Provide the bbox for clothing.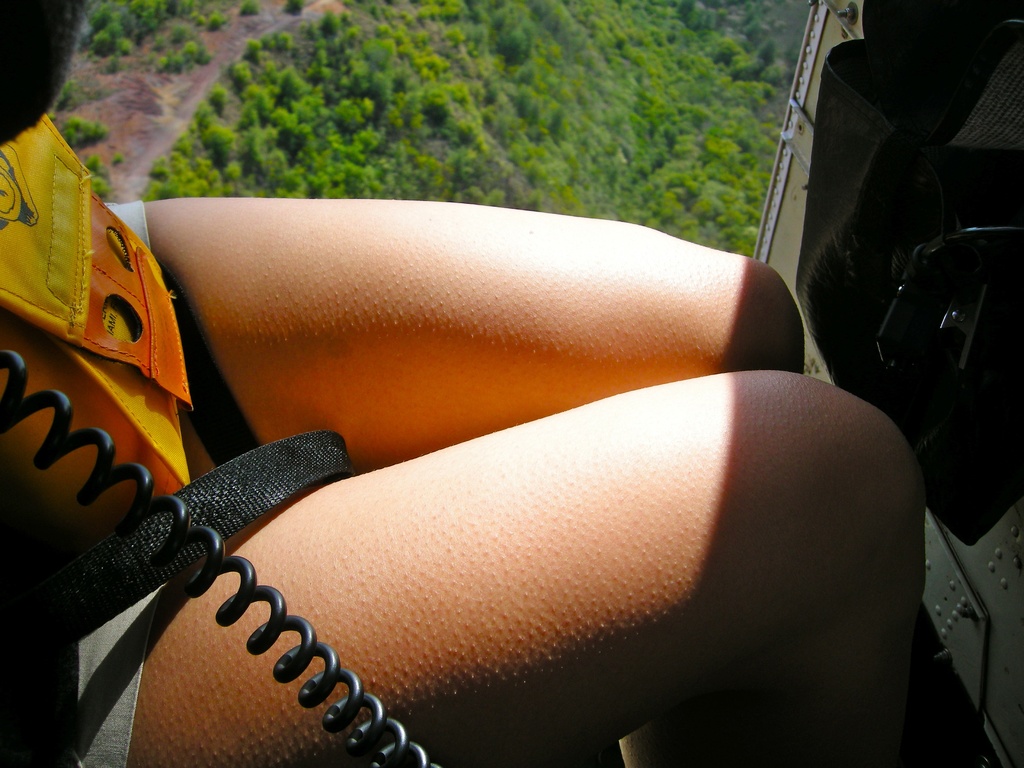
(left=1, top=133, right=179, bottom=767).
